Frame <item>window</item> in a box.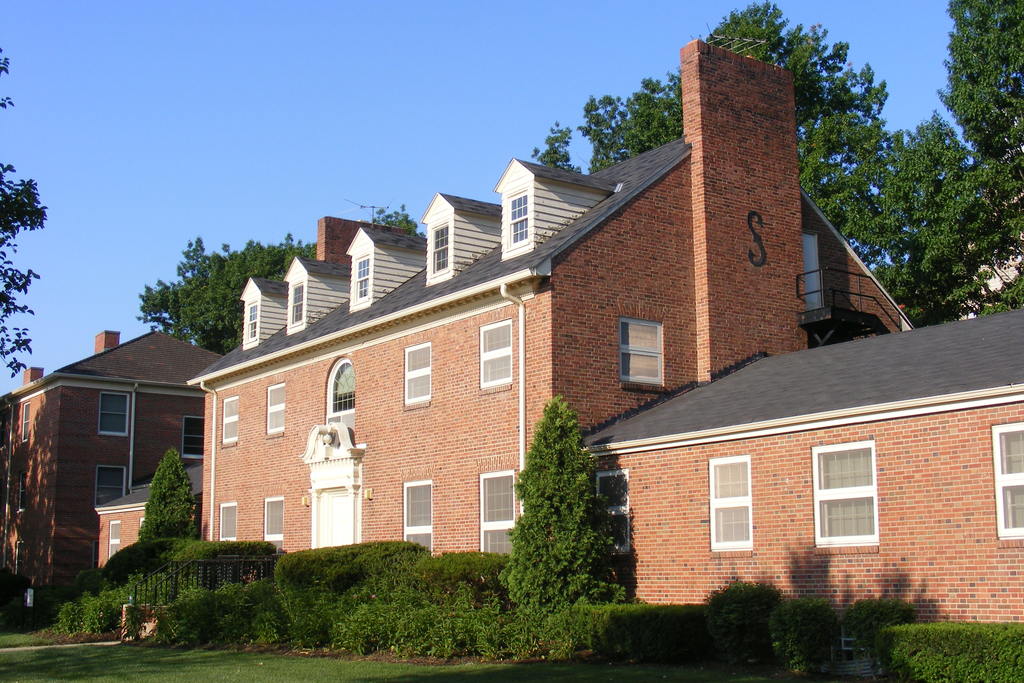
[left=98, top=463, right=125, bottom=511].
